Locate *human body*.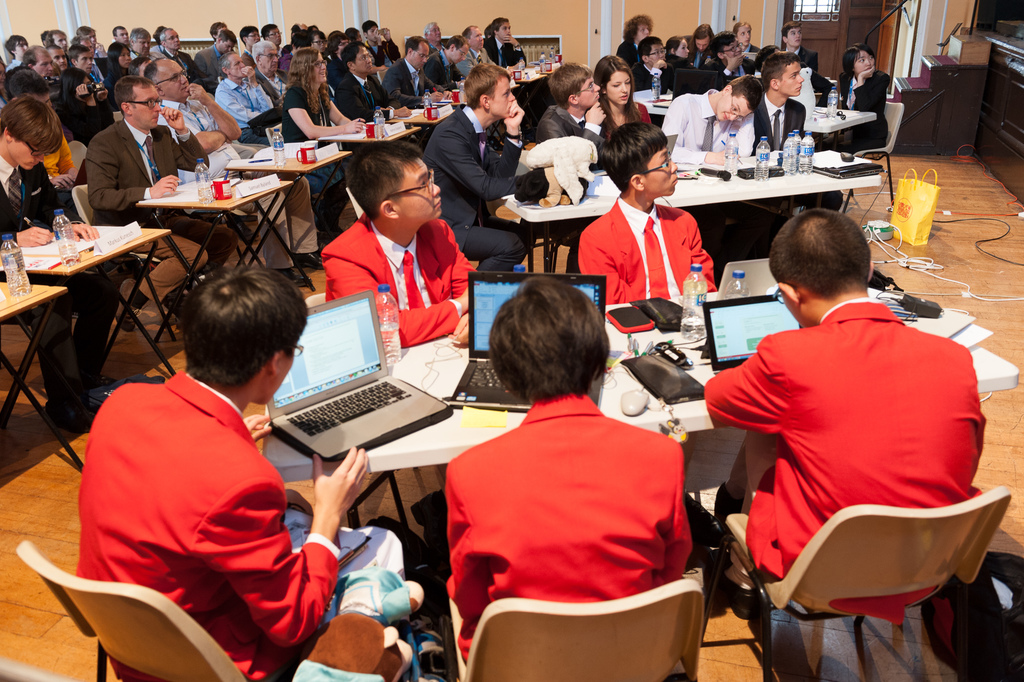
Bounding box: select_region(425, 73, 529, 279).
